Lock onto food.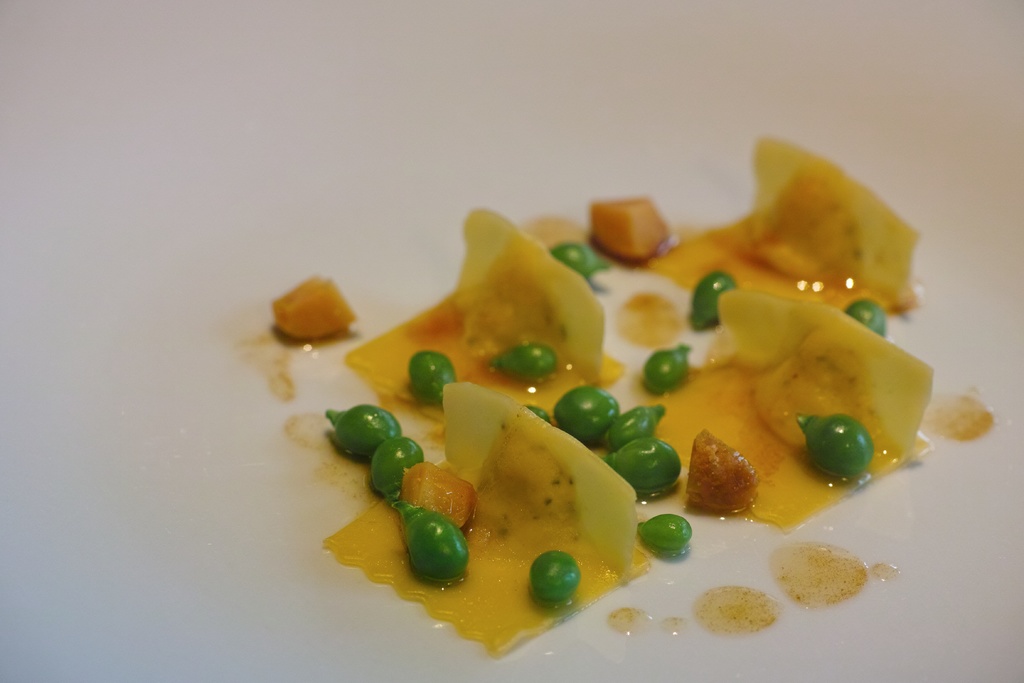
Locked: x1=271, y1=273, x2=362, y2=341.
